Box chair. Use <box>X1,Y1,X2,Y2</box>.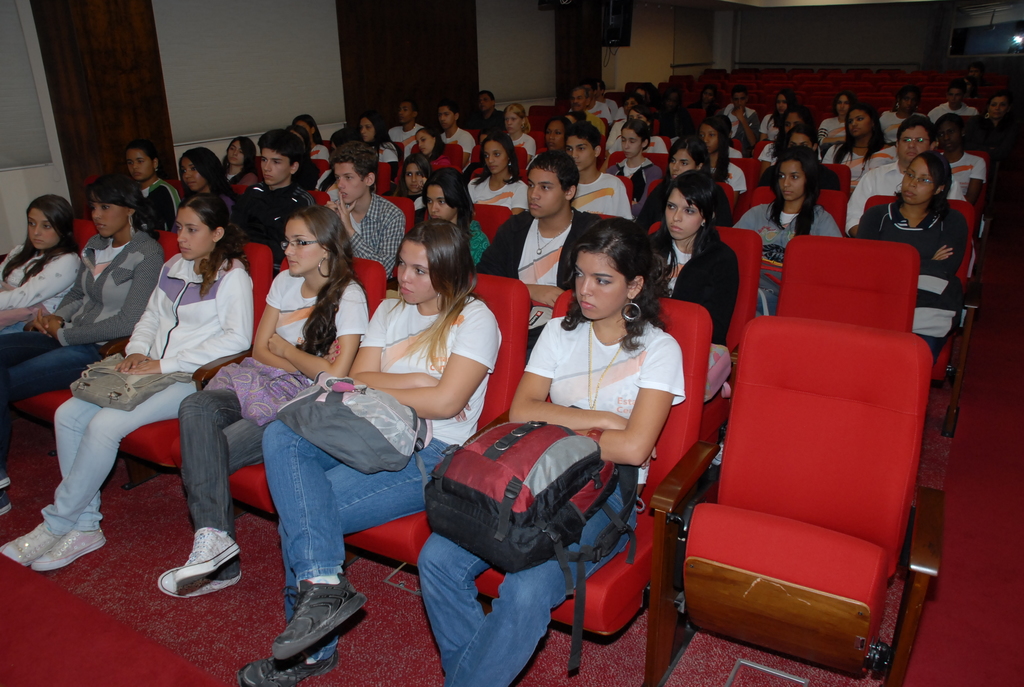
<box>814,159,852,195</box>.
